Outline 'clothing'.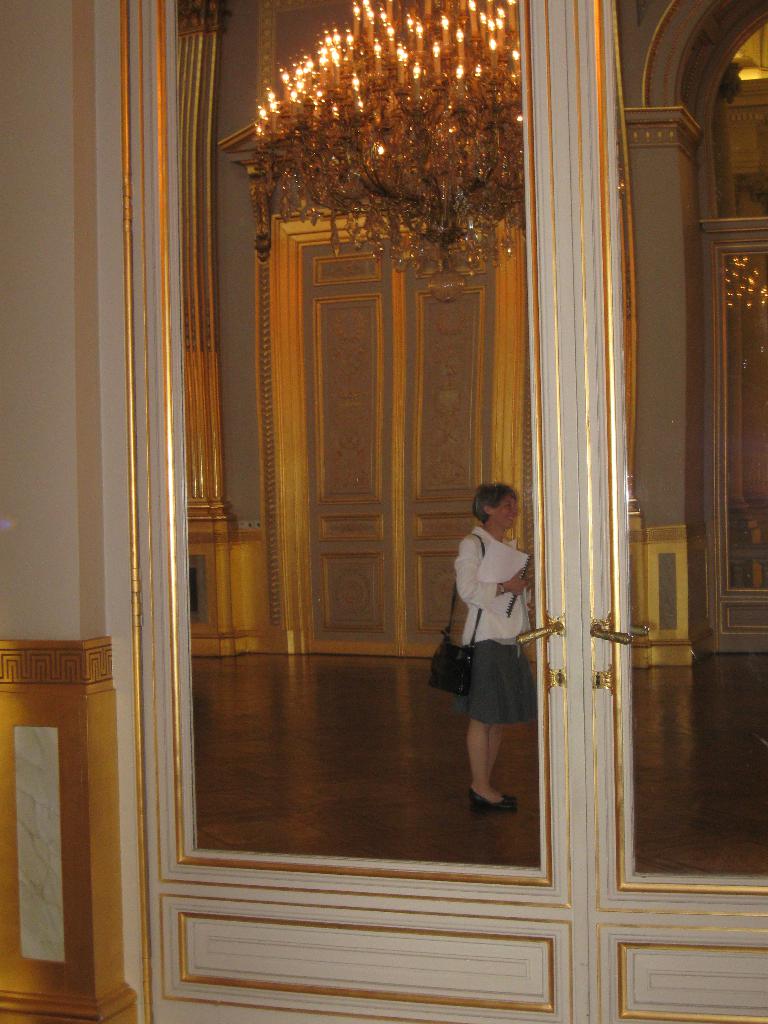
Outline: detection(438, 491, 543, 753).
